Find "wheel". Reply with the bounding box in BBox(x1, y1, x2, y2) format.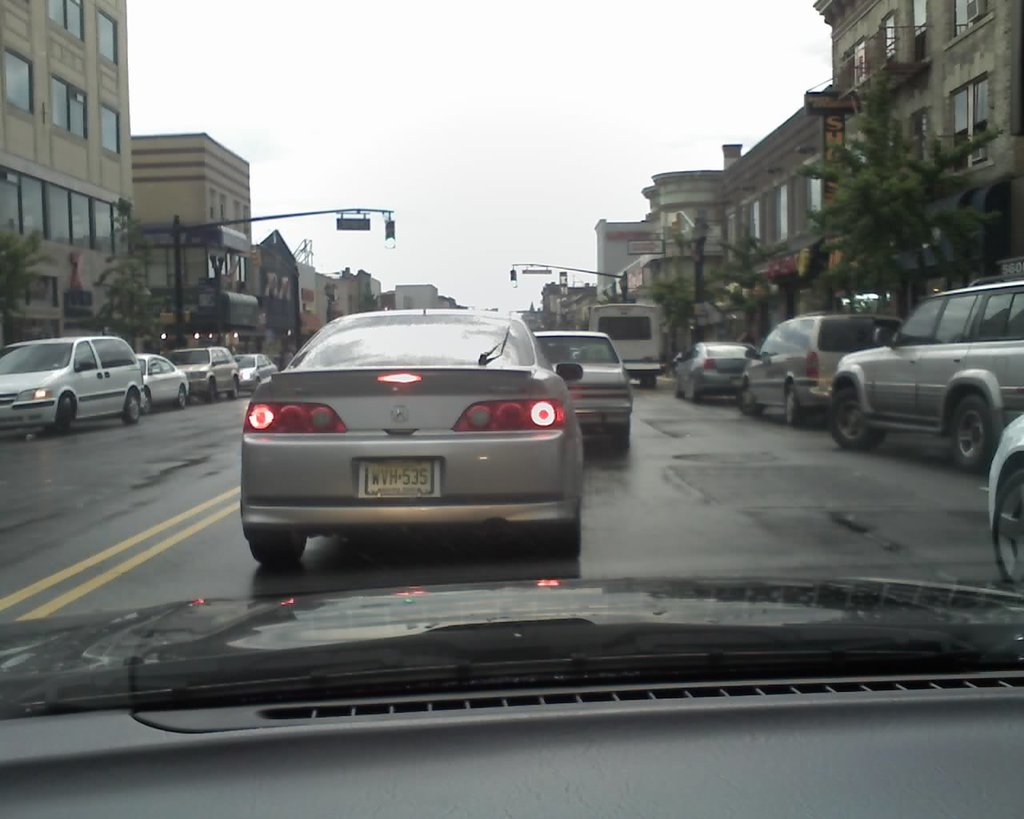
BBox(645, 374, 656, 389).
